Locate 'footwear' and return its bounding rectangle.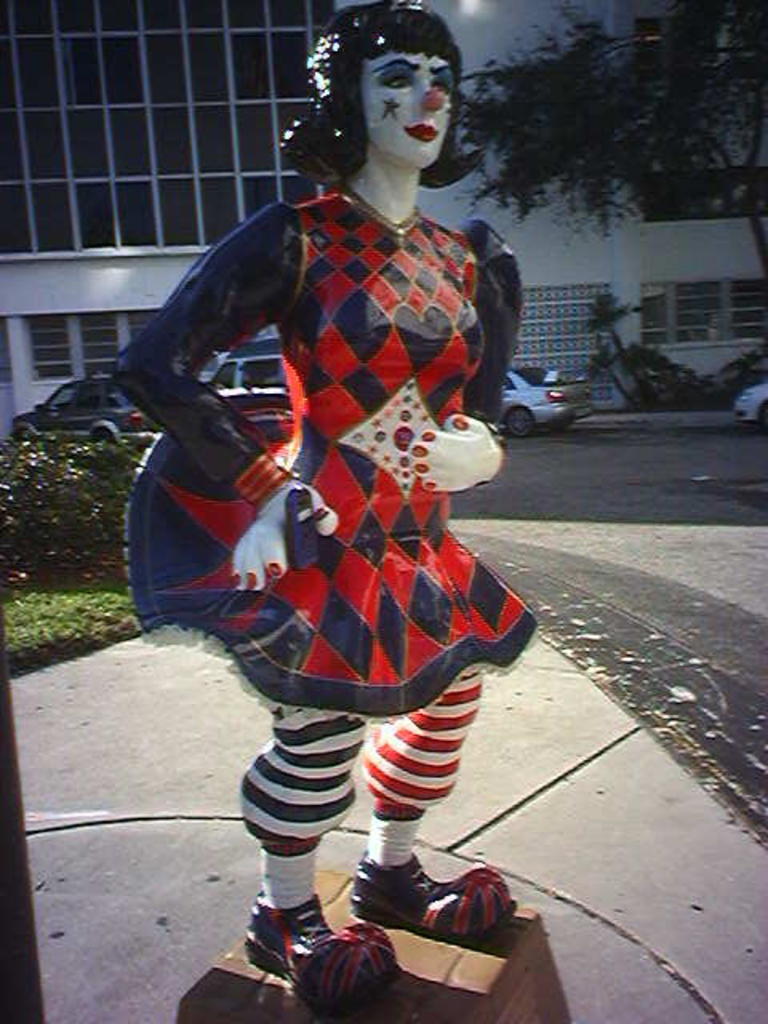
(x1=226, y1=910, x2=437, y2=1010).
